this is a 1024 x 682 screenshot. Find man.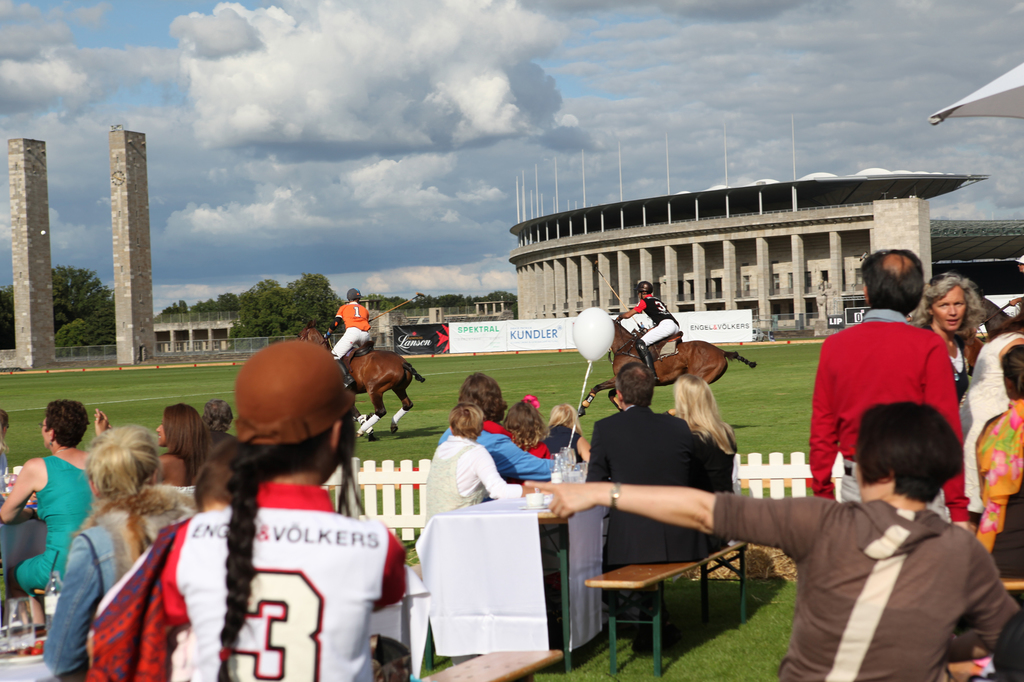
Bounding box: [x1=607, y1=283, x2=687, y2=364].
